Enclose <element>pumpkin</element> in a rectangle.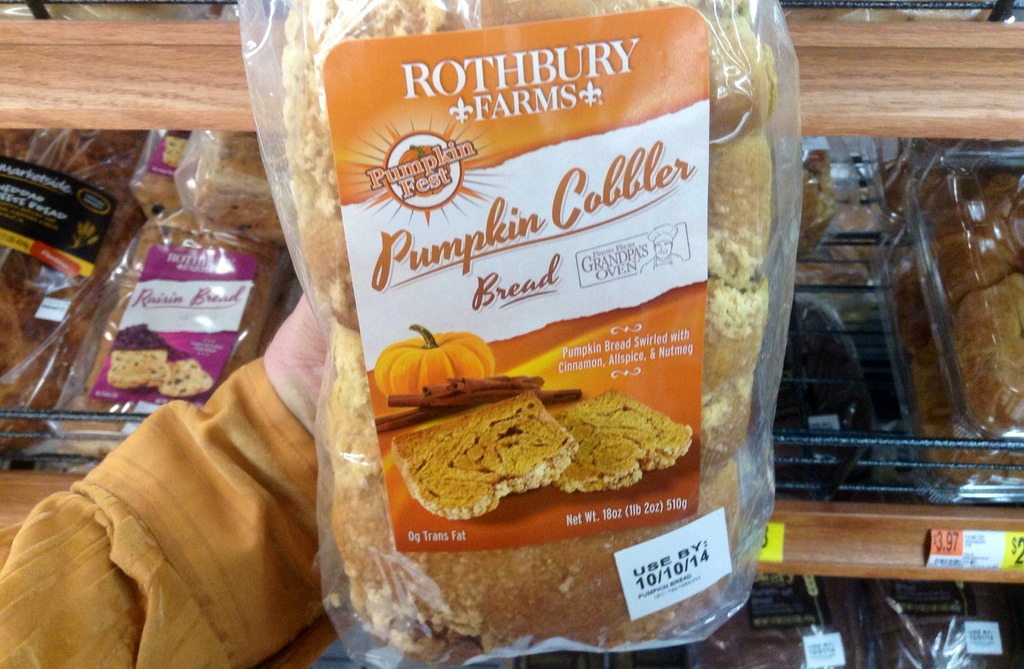
BBox(372, 325, 507, 400).
